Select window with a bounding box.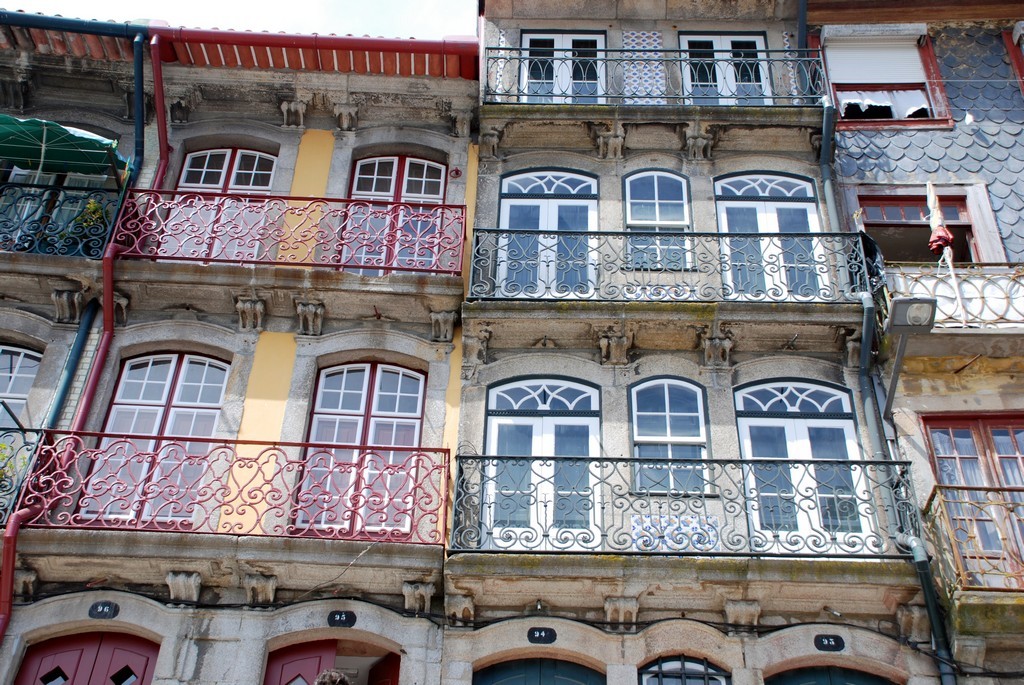
(x1=856, y1=196, x2=980, y2=268).
